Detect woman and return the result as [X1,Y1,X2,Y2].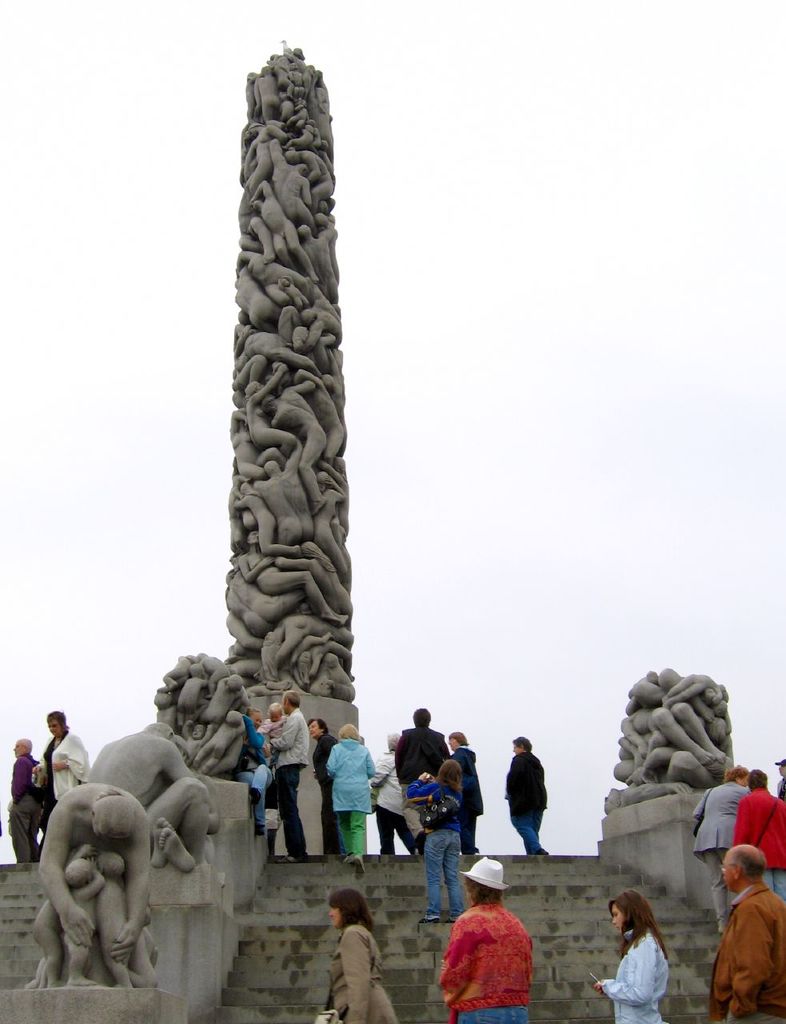
[417,762,459,920].
